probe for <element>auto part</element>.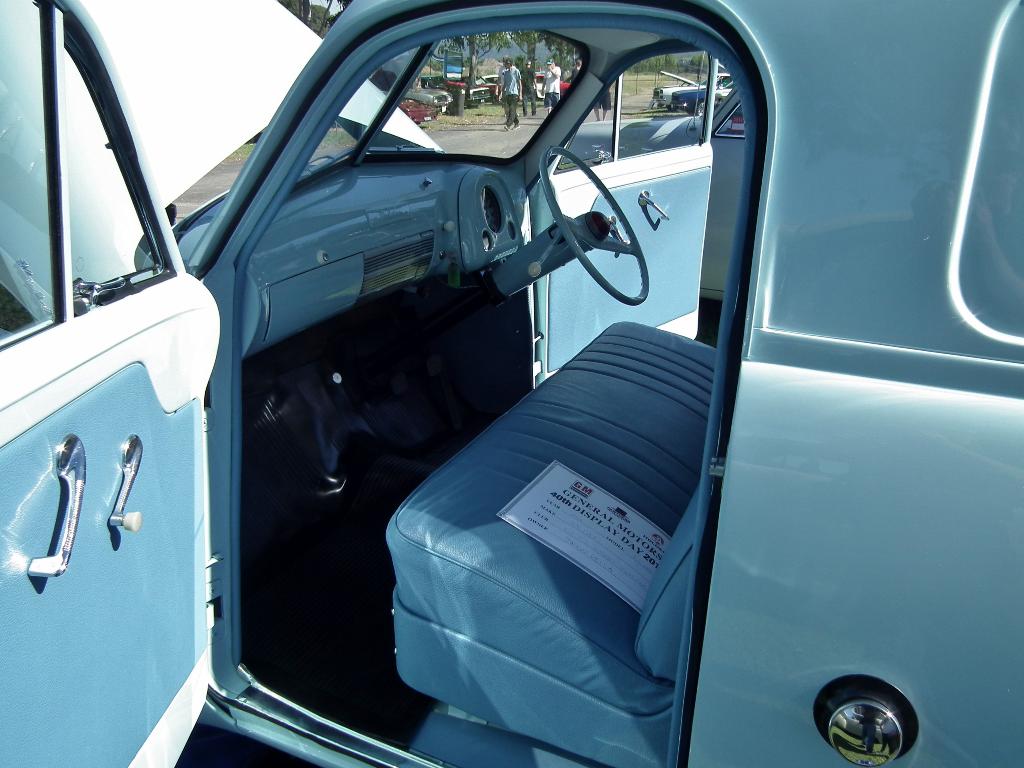
Probe result: {"left": 667, "top": 337, "right": 1023, "bottom": 767}.
